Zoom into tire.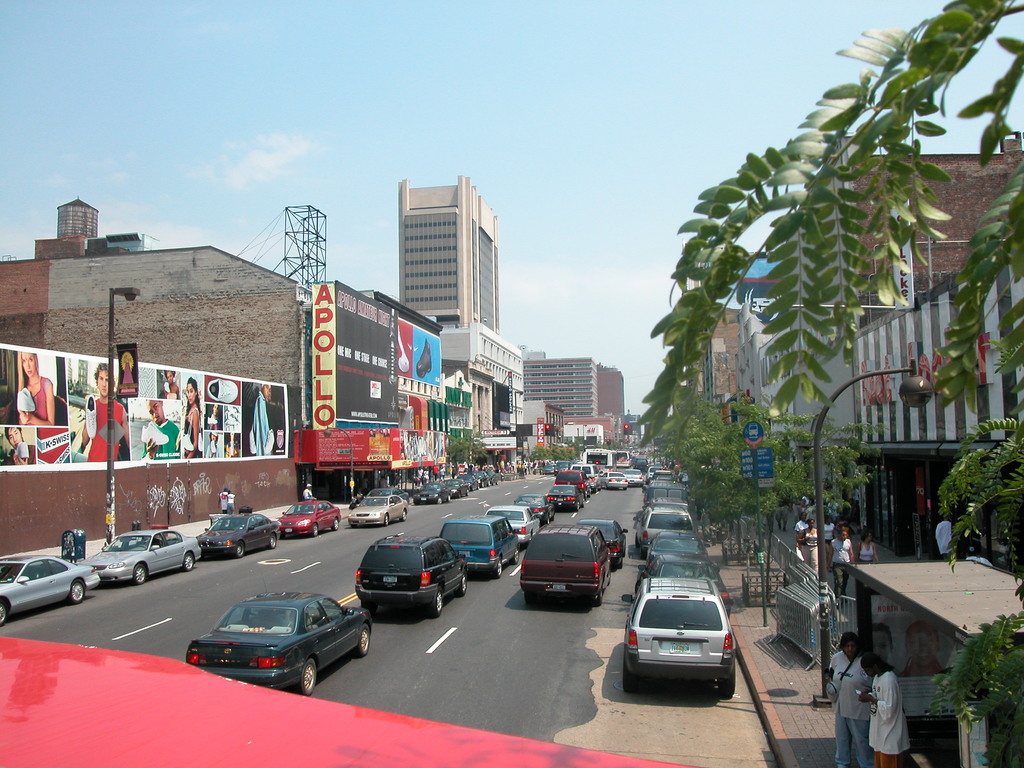
Zoom target: left=401, top=511, right=409, bottom=519.
